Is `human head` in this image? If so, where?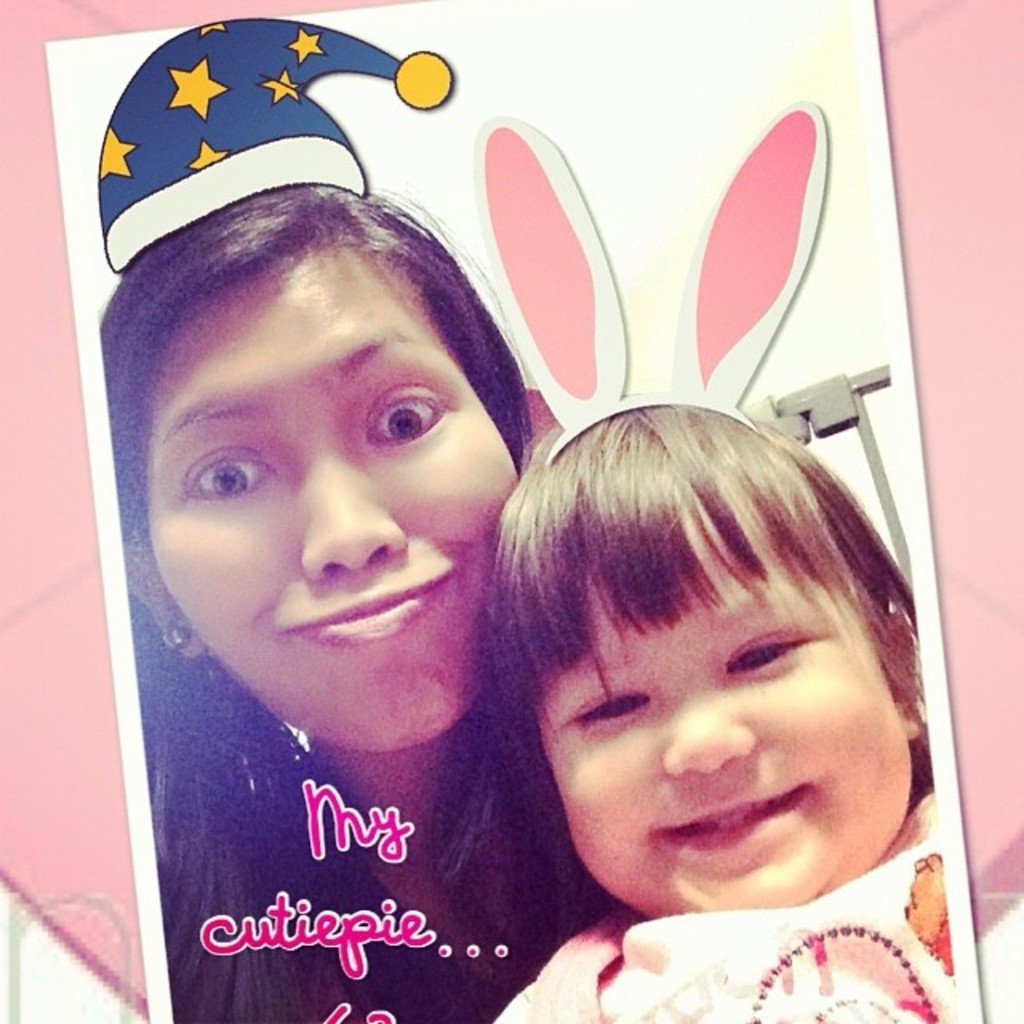
Yes, at crop(86, 11, 538, 758).
